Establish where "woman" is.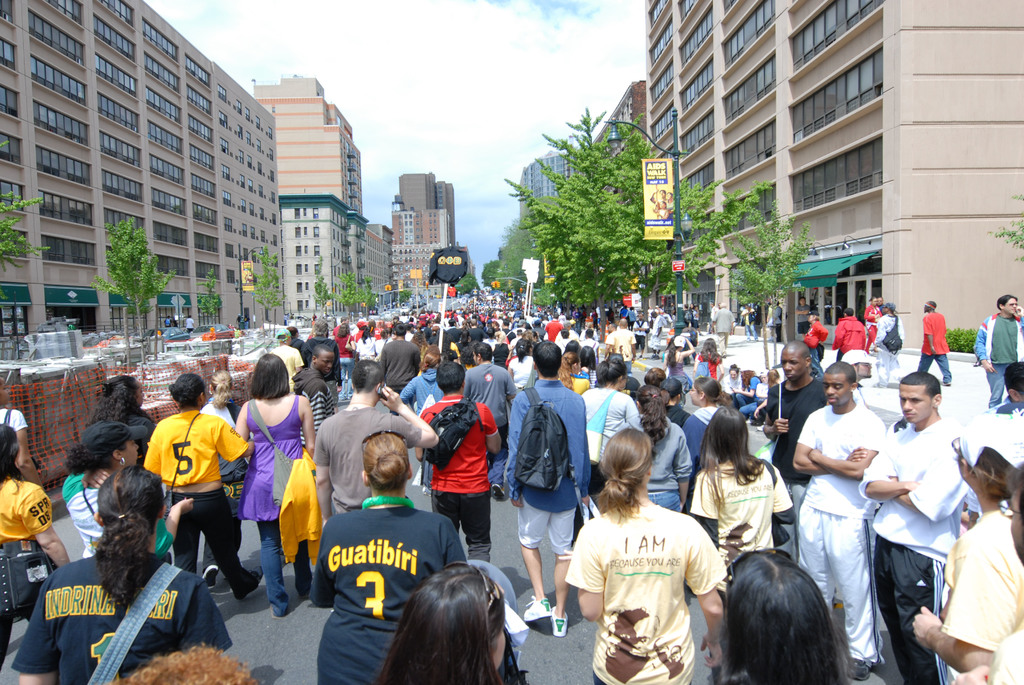
Established at <bbox>556, 349, 591, 402</bbox>.
